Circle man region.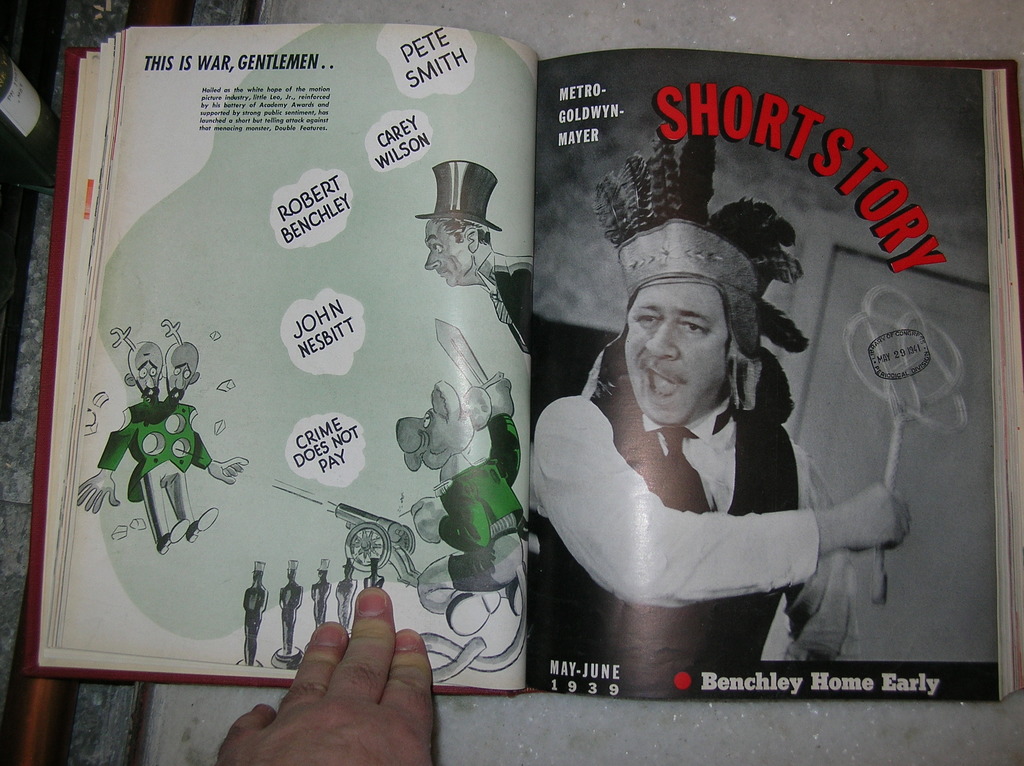
Region: rect(414, 158, 534, 346).
